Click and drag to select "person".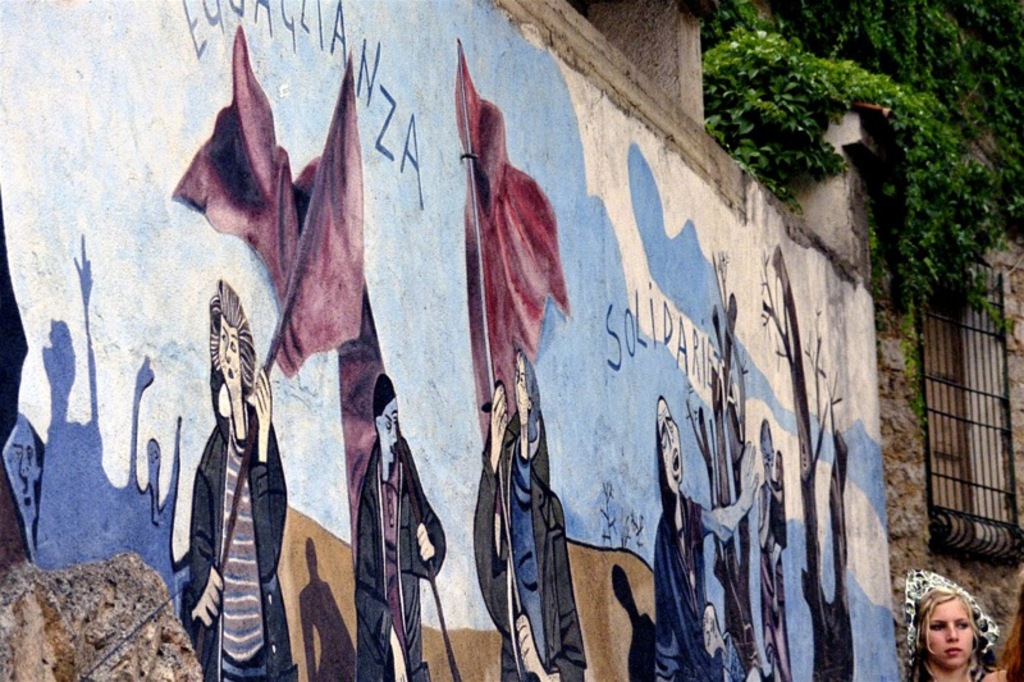
Selection: 746/408/840/681.
